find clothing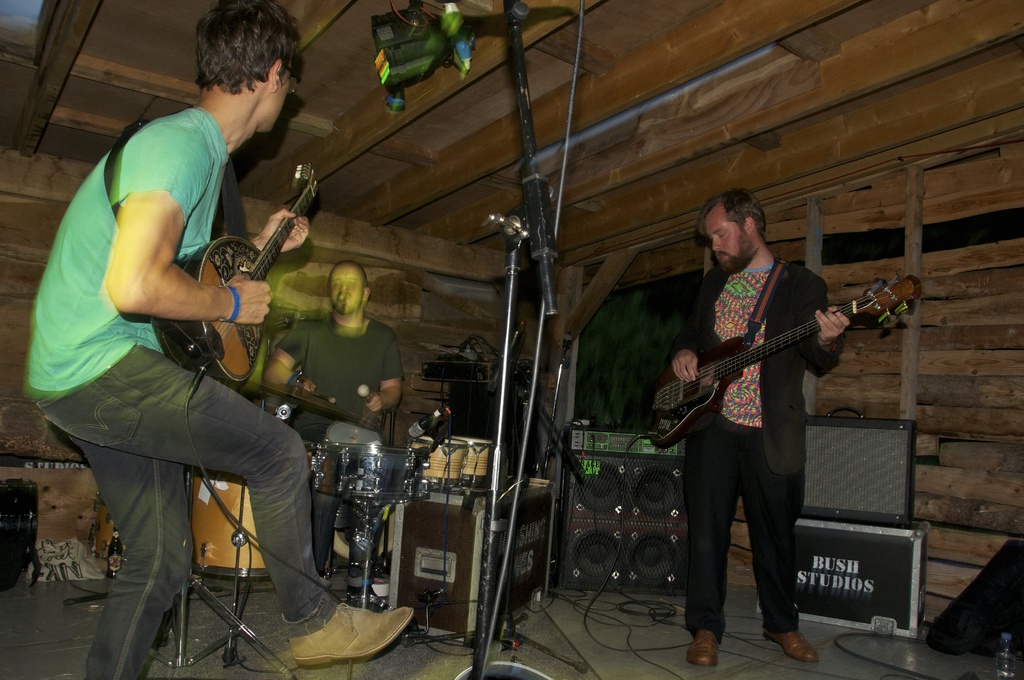
[17,105,340,679]
